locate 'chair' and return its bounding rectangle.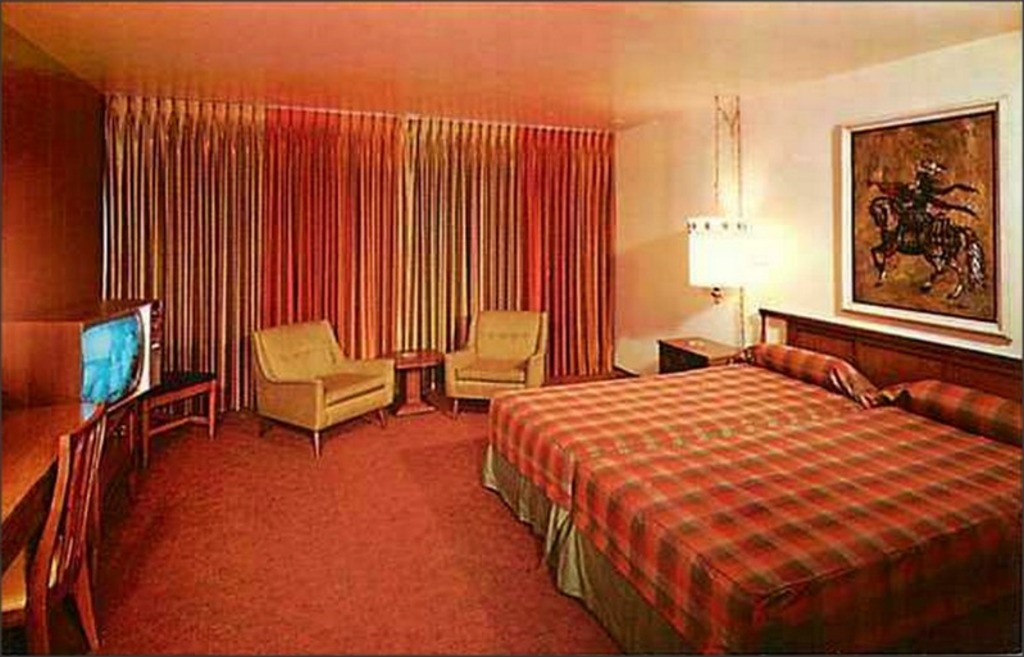
(251,312,396,461).
